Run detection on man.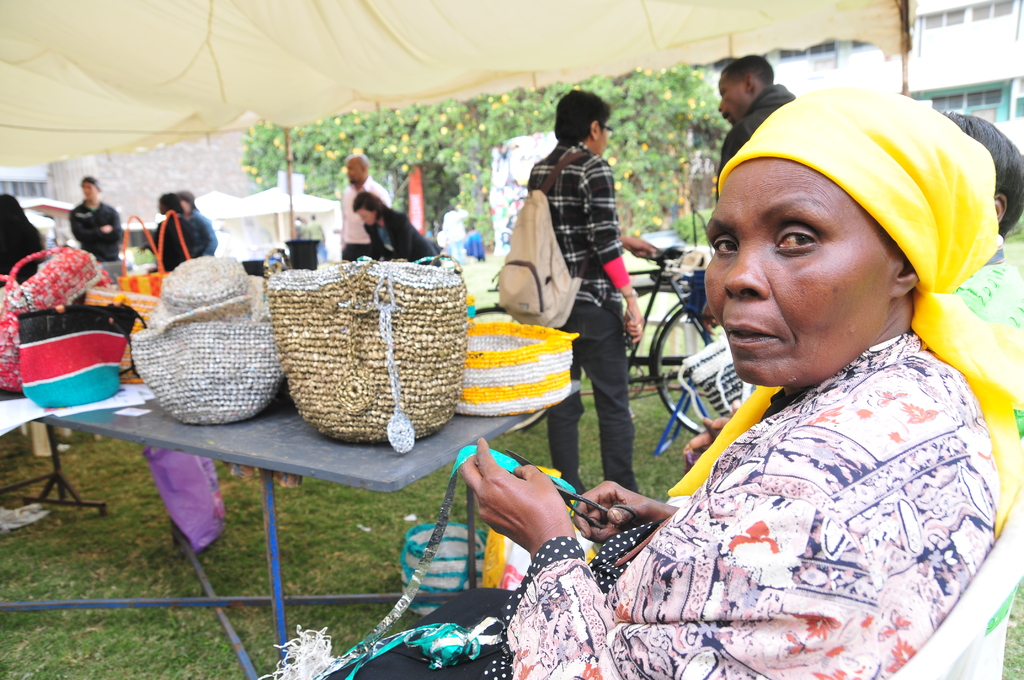
Result: [547,85,1012,662].
